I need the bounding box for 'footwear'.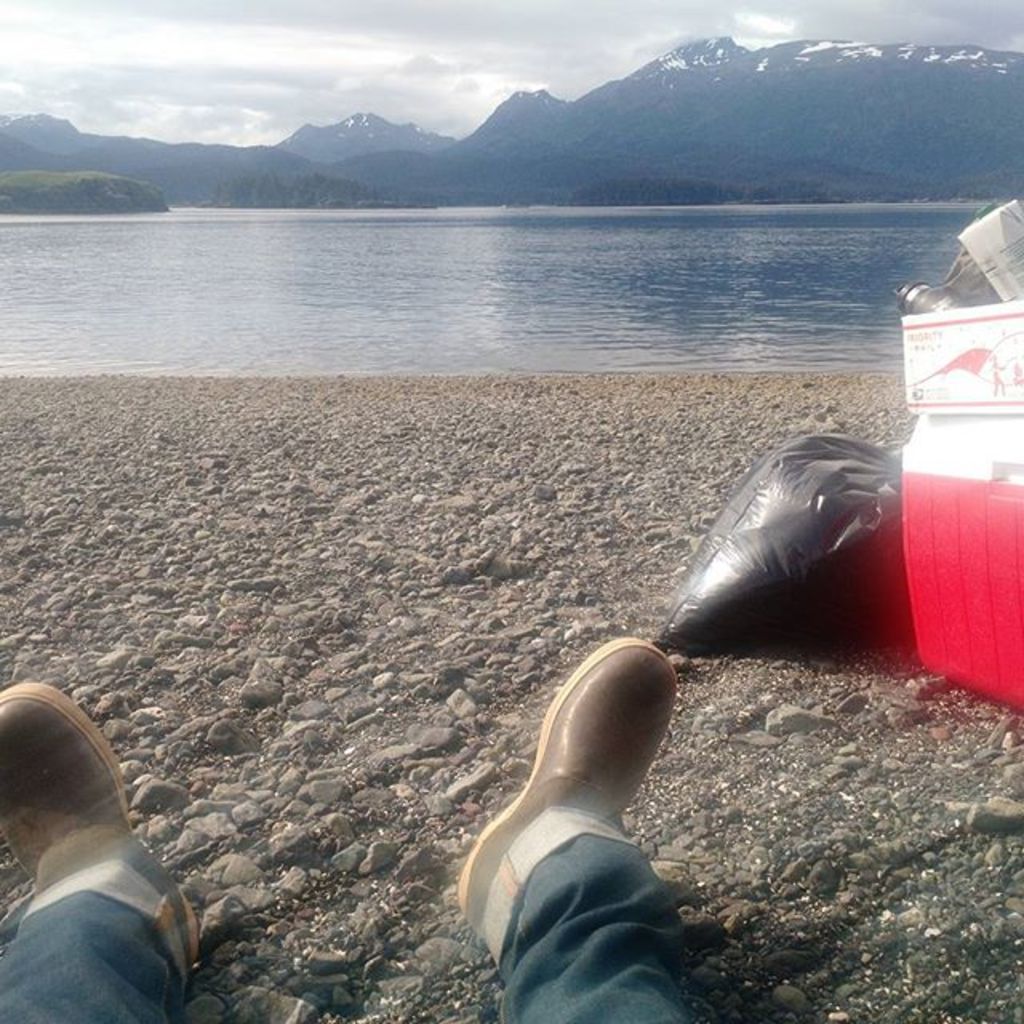
Here it is: 458 635 678 925.
